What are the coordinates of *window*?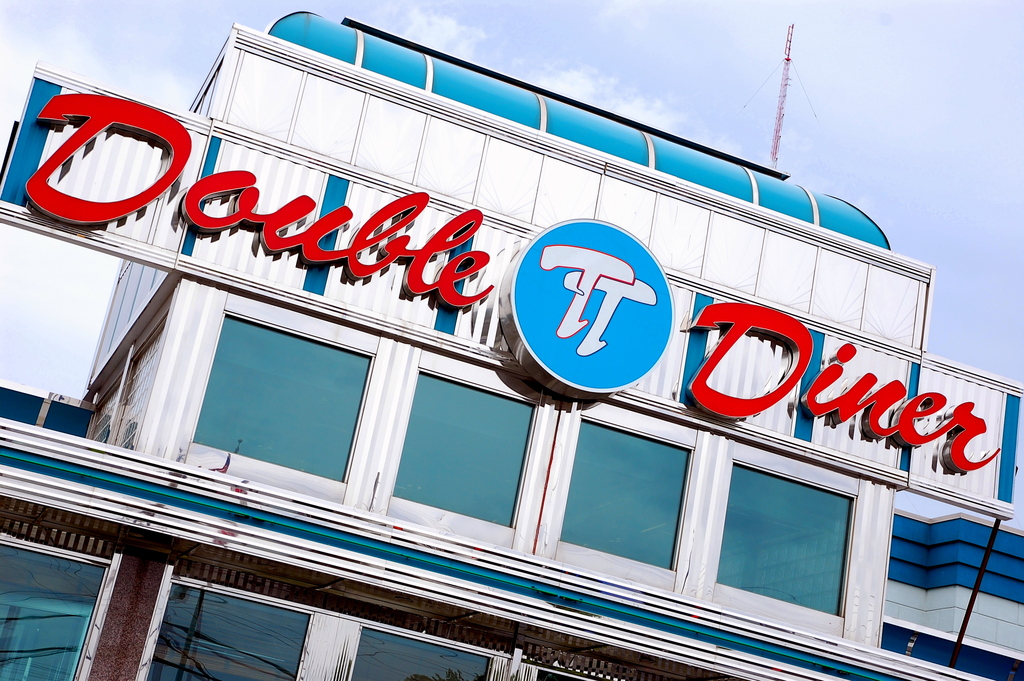
rect(557, 416, 692, 567).
